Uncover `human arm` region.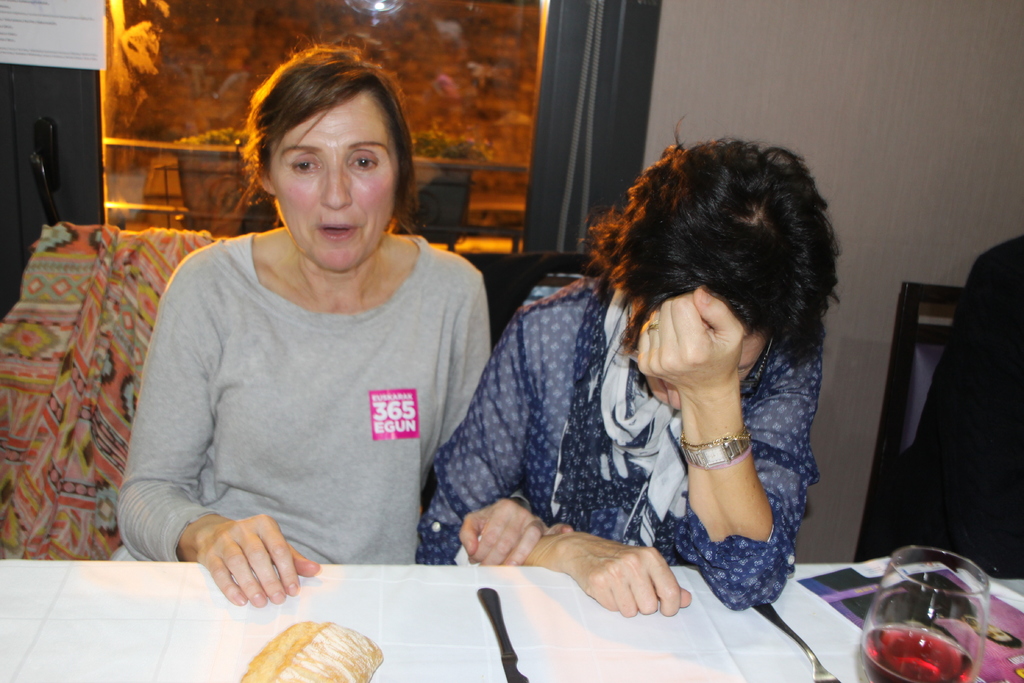
Uncovered: [x1=118, y1=254, x2=326, y2=609].
